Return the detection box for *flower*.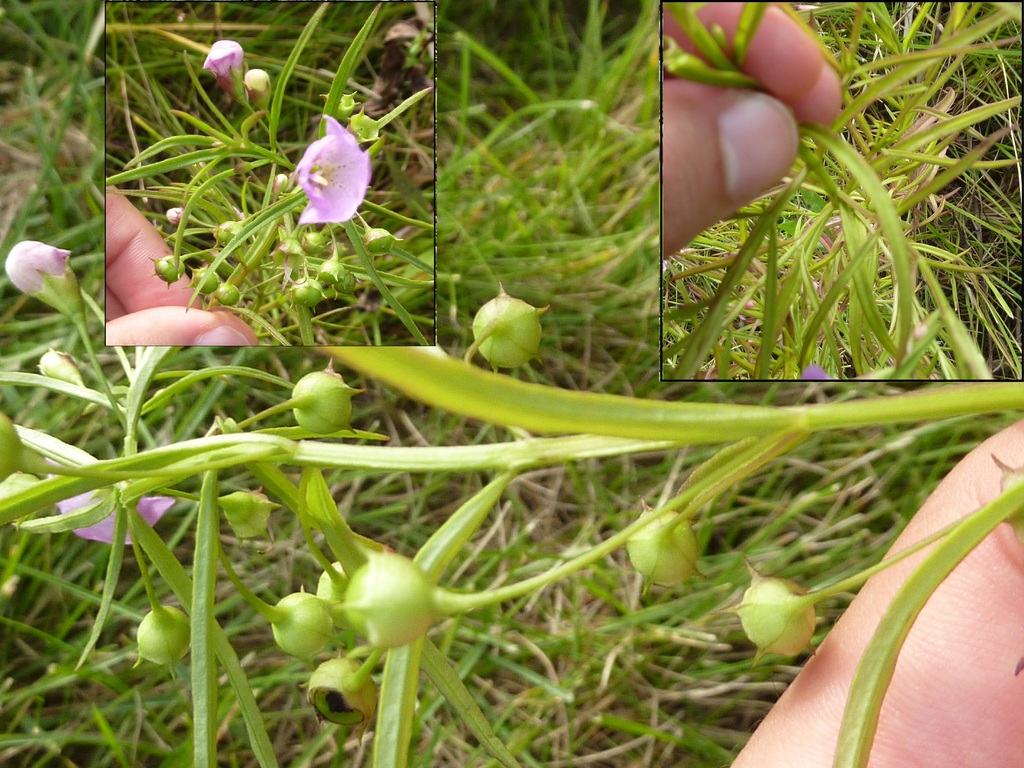
bbox=(206, 37, 242, 90).
